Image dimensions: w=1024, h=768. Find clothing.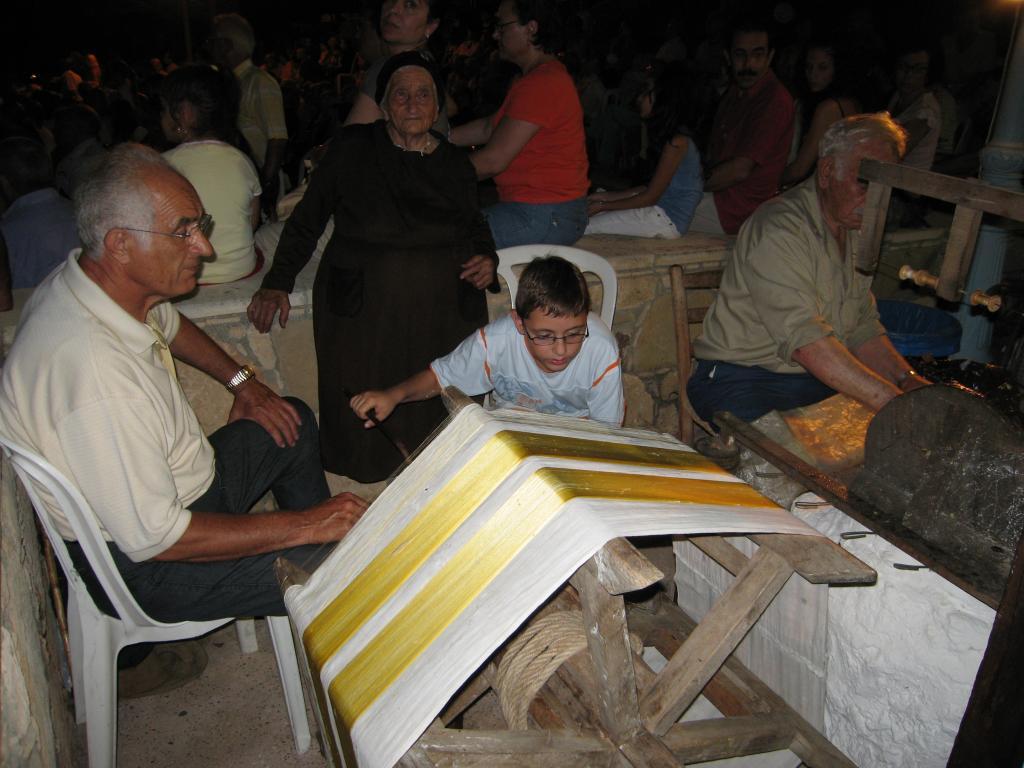
[left=483, top=53, right=582, bottom=251].
